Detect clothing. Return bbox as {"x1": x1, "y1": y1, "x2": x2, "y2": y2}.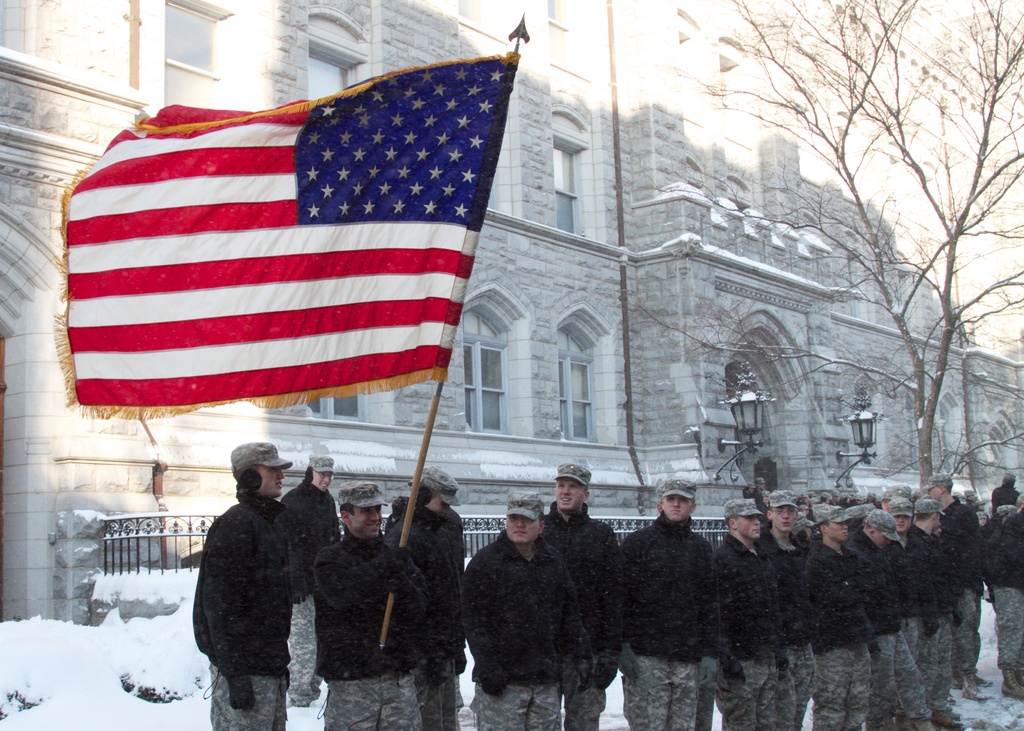
{"x1": 275, "y1": 478, "x2": 352, "y2": 712}.
